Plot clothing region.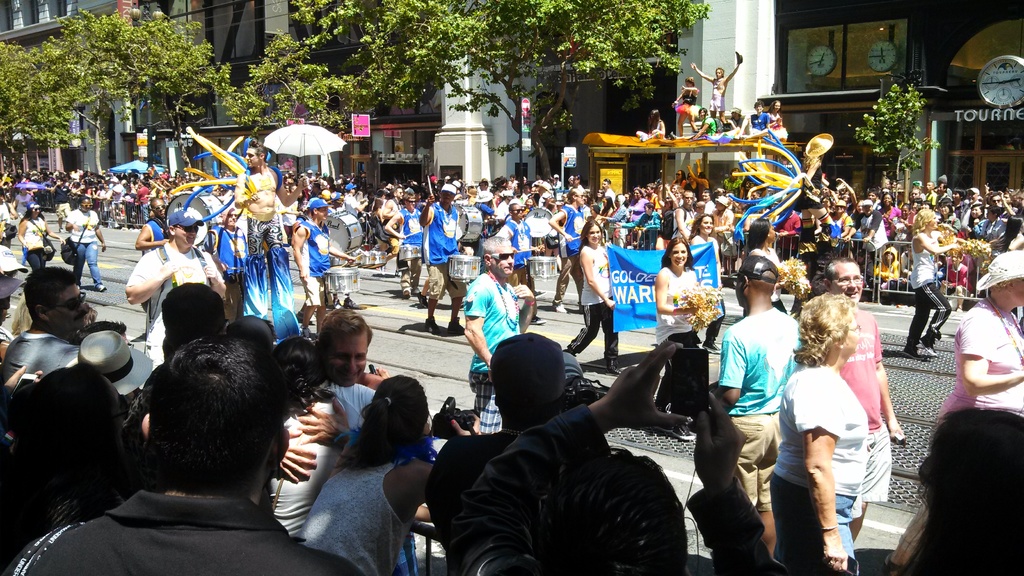
Plotted at box=[675, 93, 698, 116].
